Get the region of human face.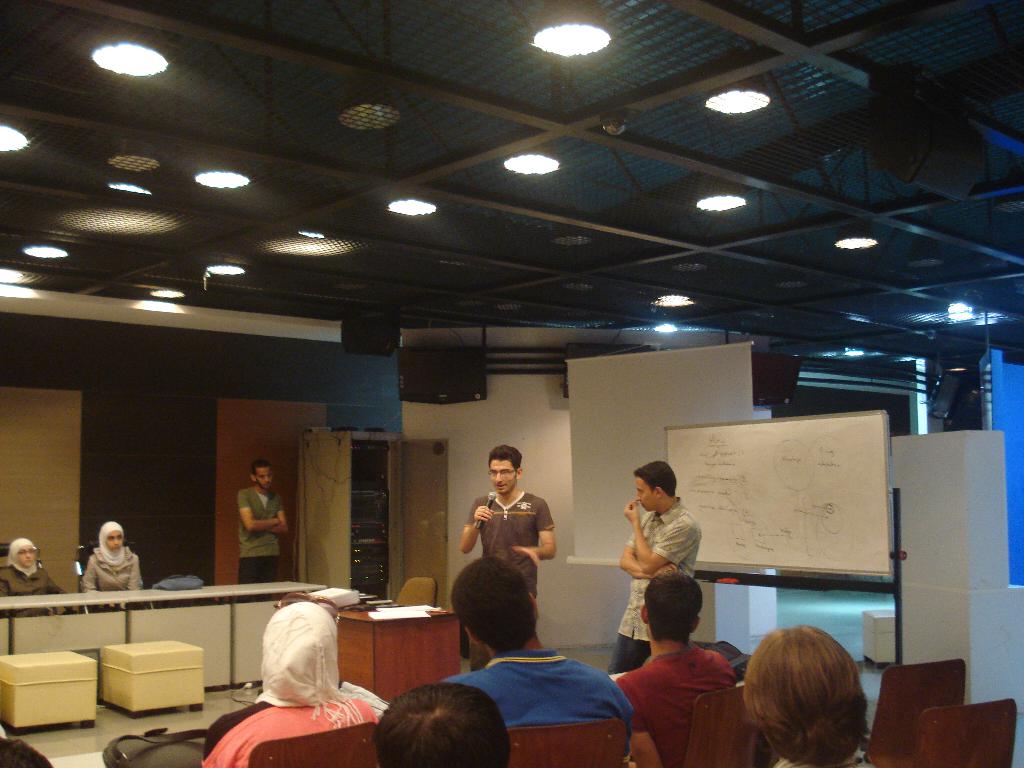
<region>488, 462, 515, 495</region>.
